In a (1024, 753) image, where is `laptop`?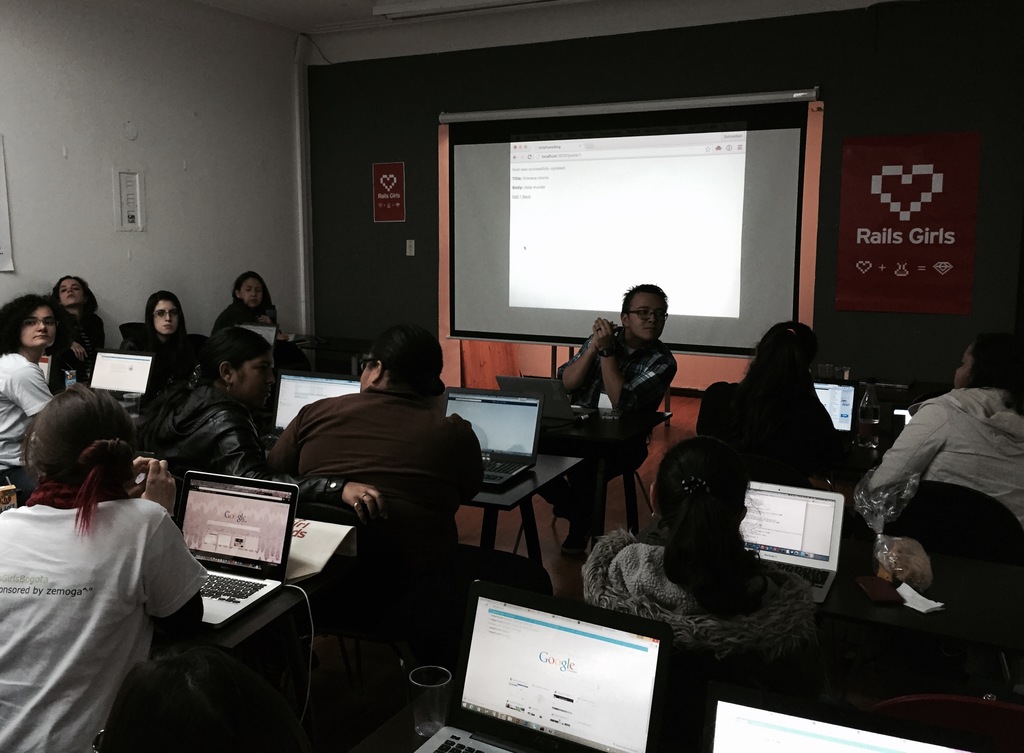
232:324:278:344.
